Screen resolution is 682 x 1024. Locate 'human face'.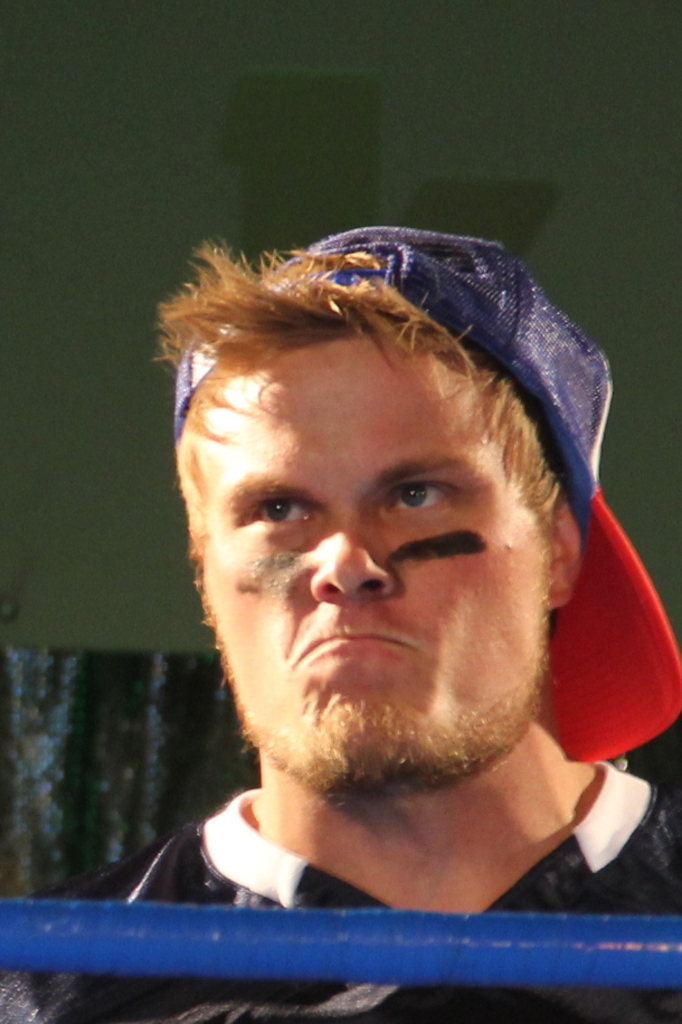
191/333/531/775.
